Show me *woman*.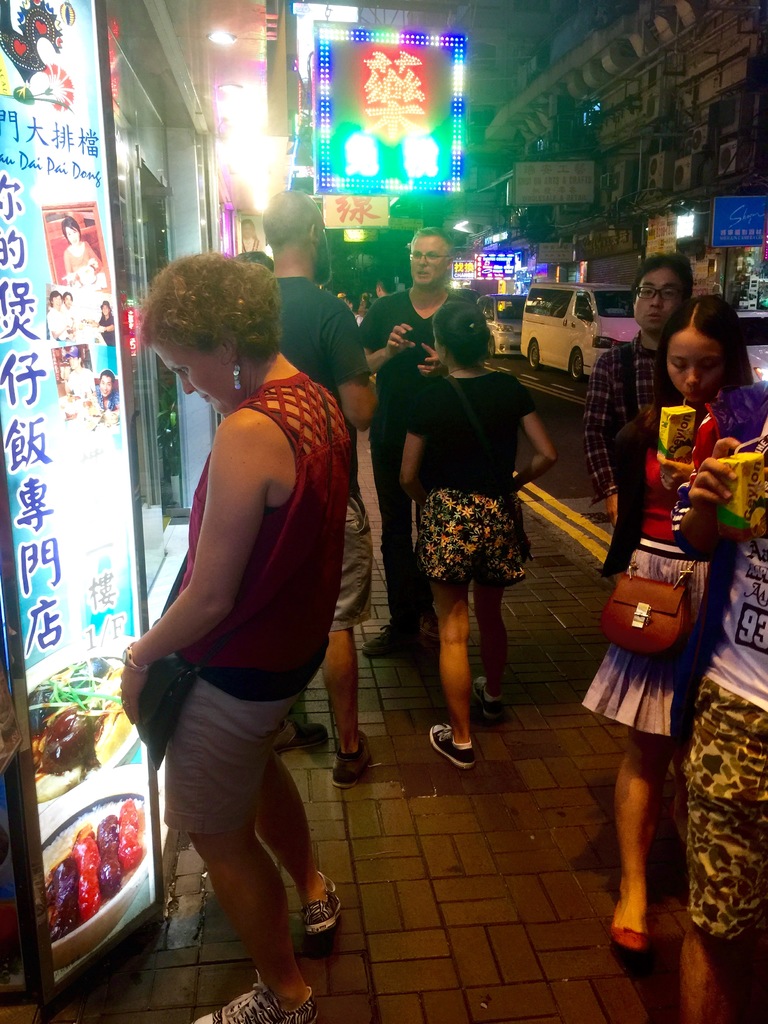
*woman* is here: locate(45, 289, 74, 343).
